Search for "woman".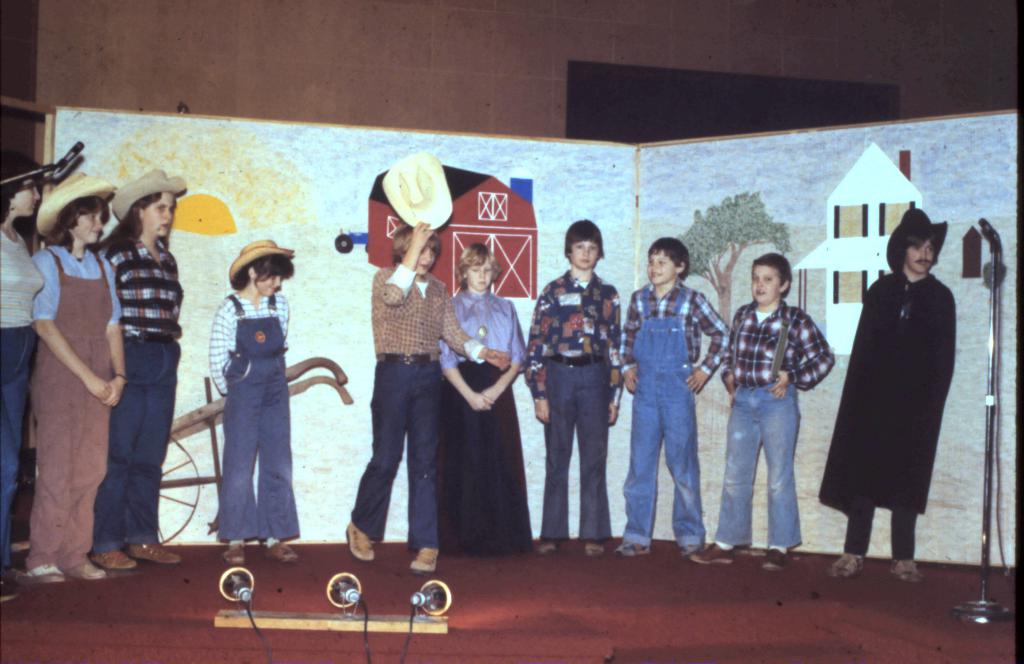
Found at [0, 161, 47, 587].
